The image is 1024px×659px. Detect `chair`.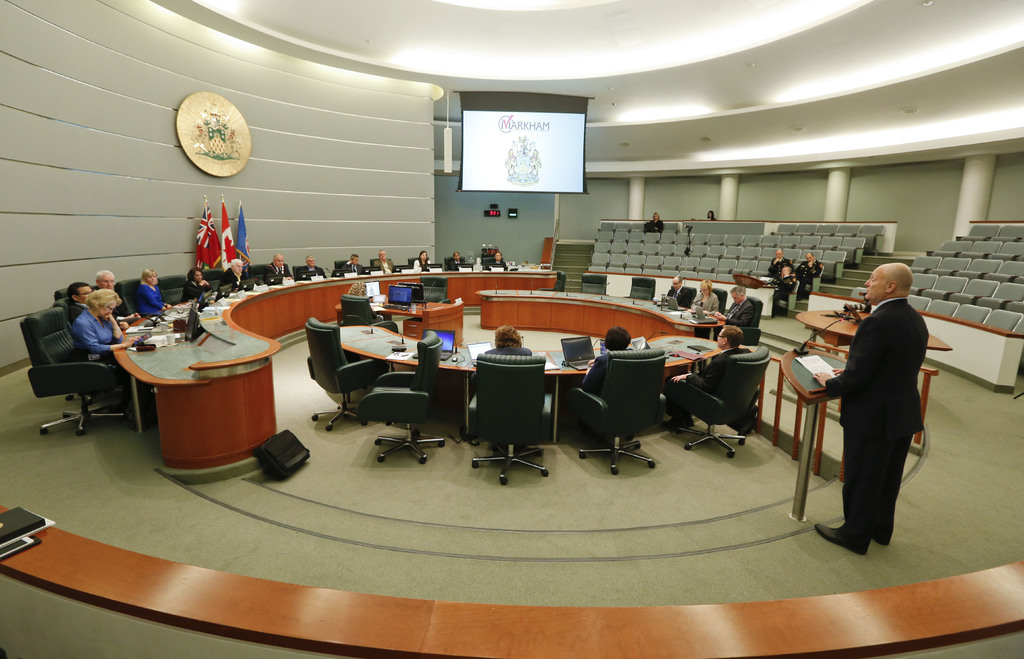
Detection: <bbox>536, 271, 565, 294</bbox>.
